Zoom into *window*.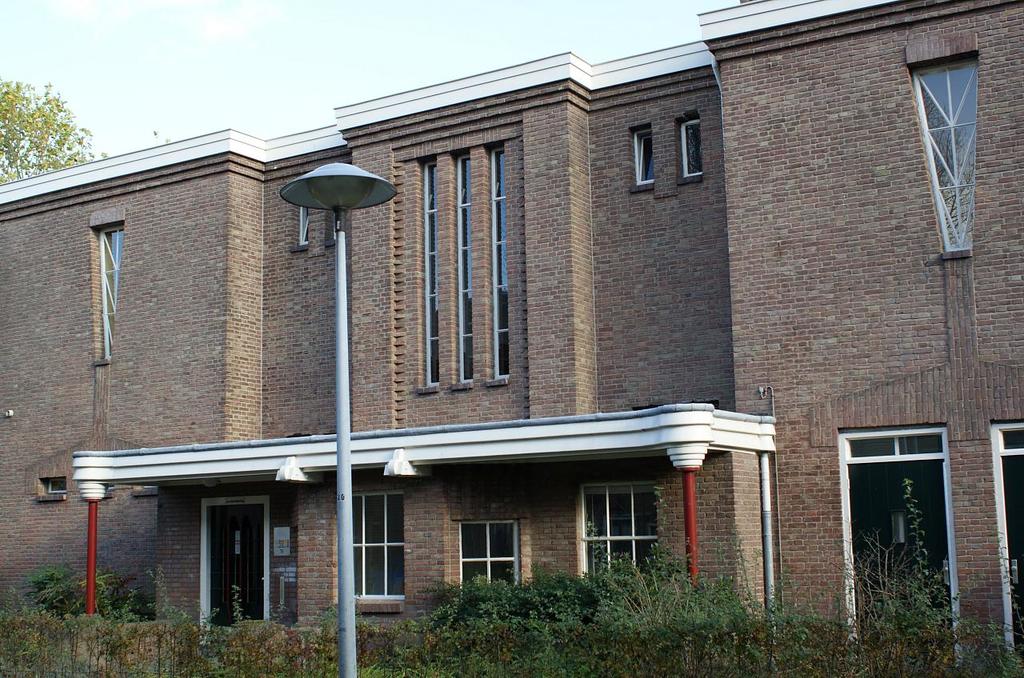
Zoom target: 679 122 704 177.
